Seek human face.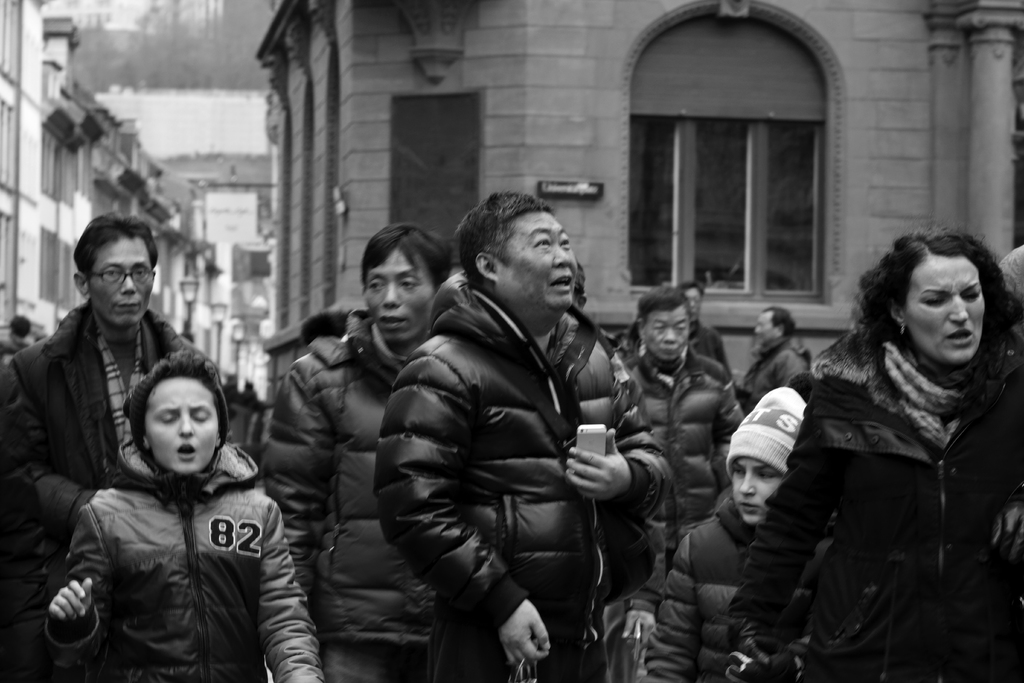
pyautogui.locateOnScreen(502, 205, 589, 320).
